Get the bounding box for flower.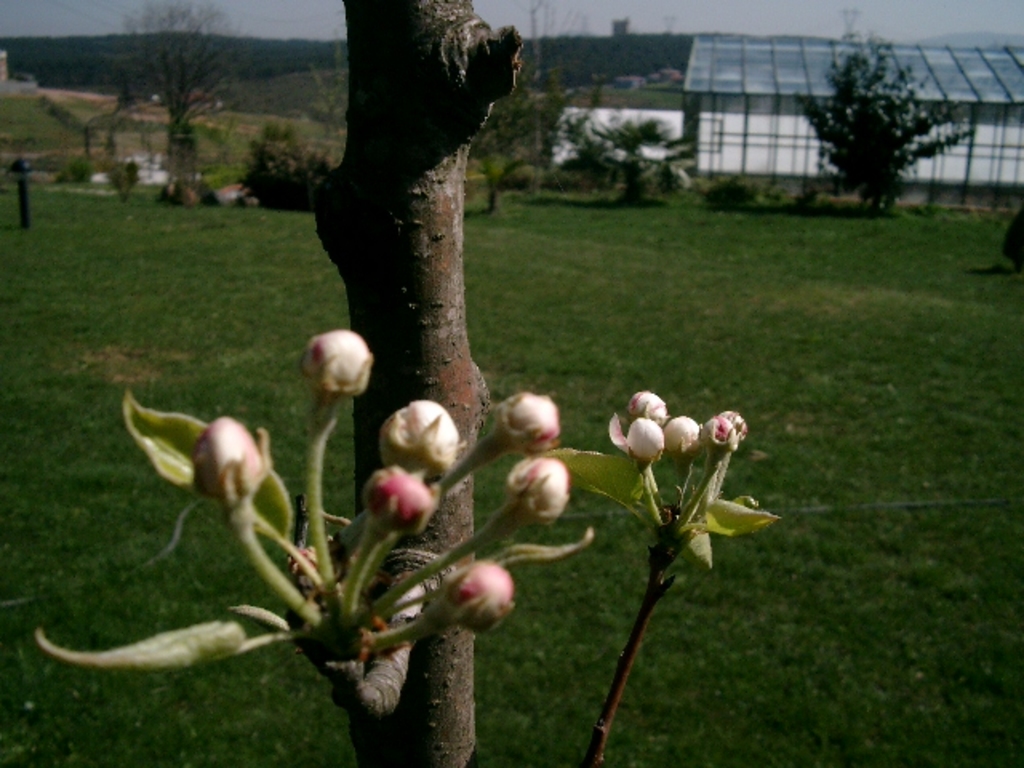
[192, 418, 270, 502].
